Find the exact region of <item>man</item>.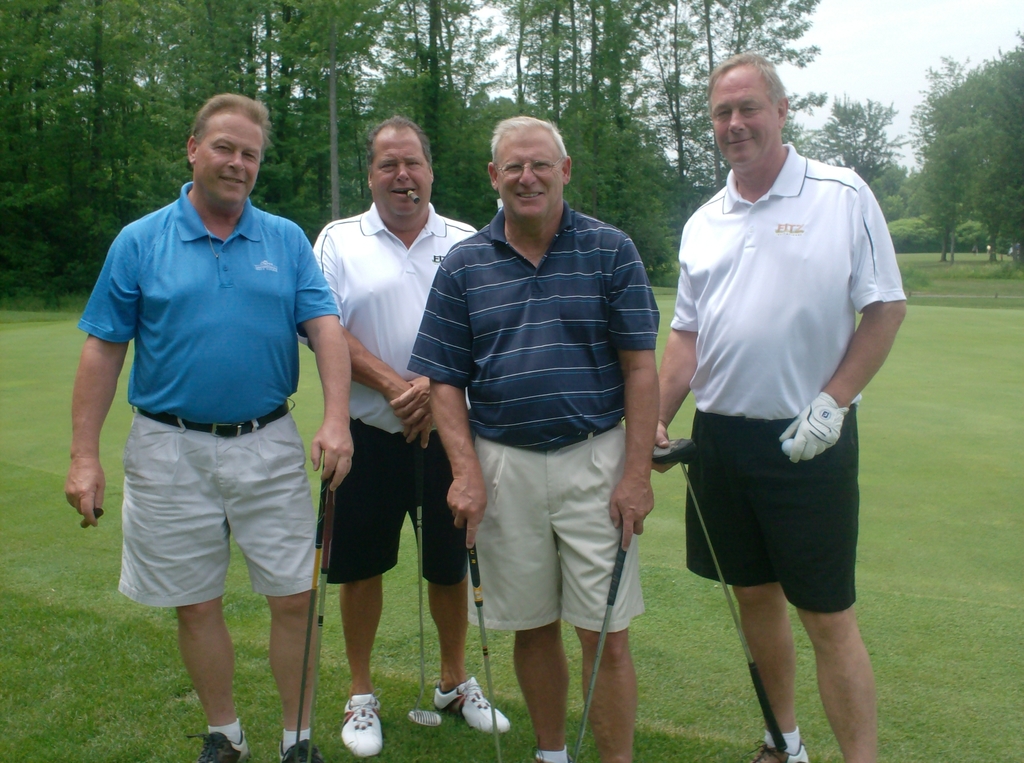
Exact region: bbox=(660, 17, 893, 746).
